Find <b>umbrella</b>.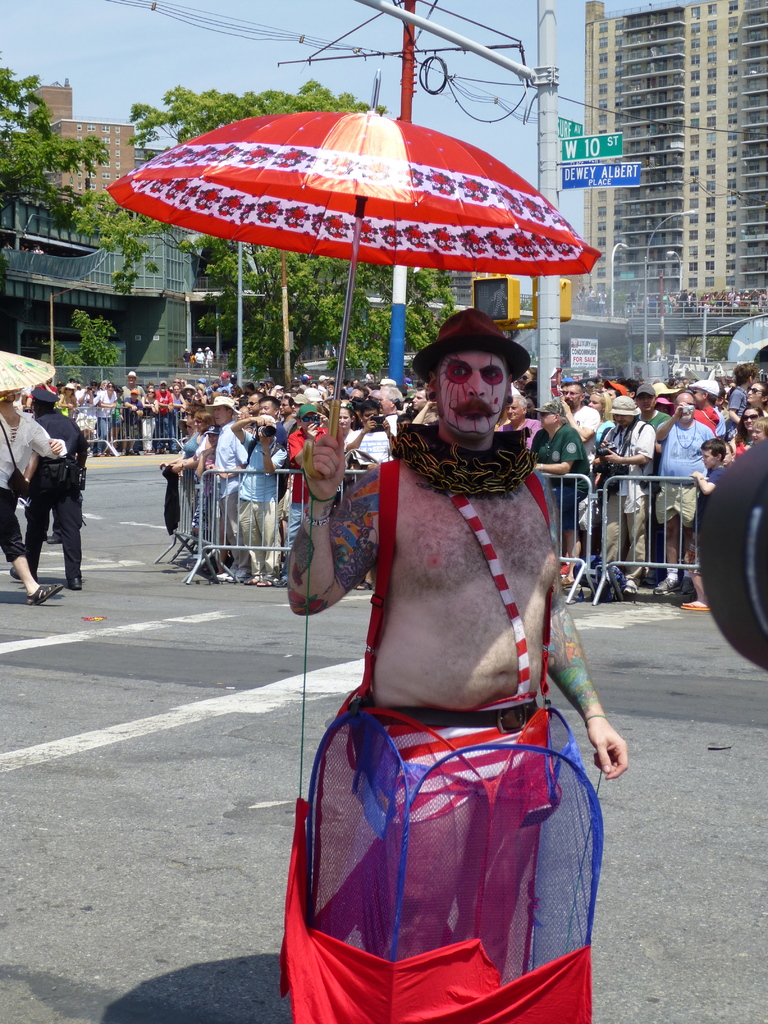
(0, 351, 57, 404).
